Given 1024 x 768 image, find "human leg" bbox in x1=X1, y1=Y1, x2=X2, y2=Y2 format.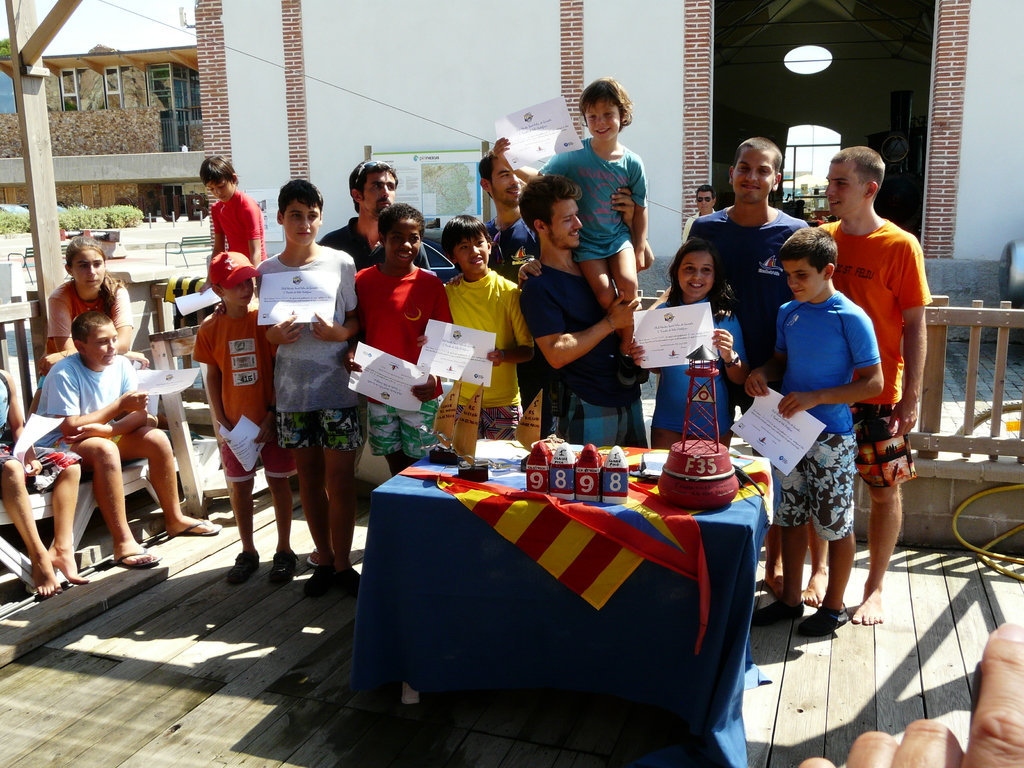
x1=132, y1=430, x2=201, y2=534.
